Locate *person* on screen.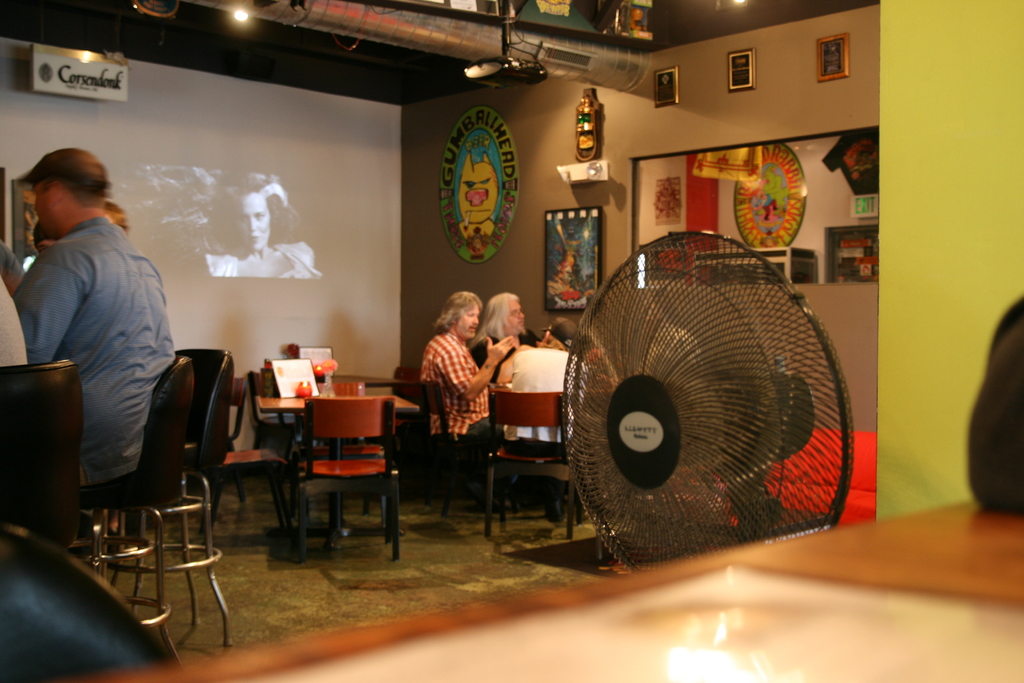
On screen at x1=12, y1=147, x2=176, y2=488.
